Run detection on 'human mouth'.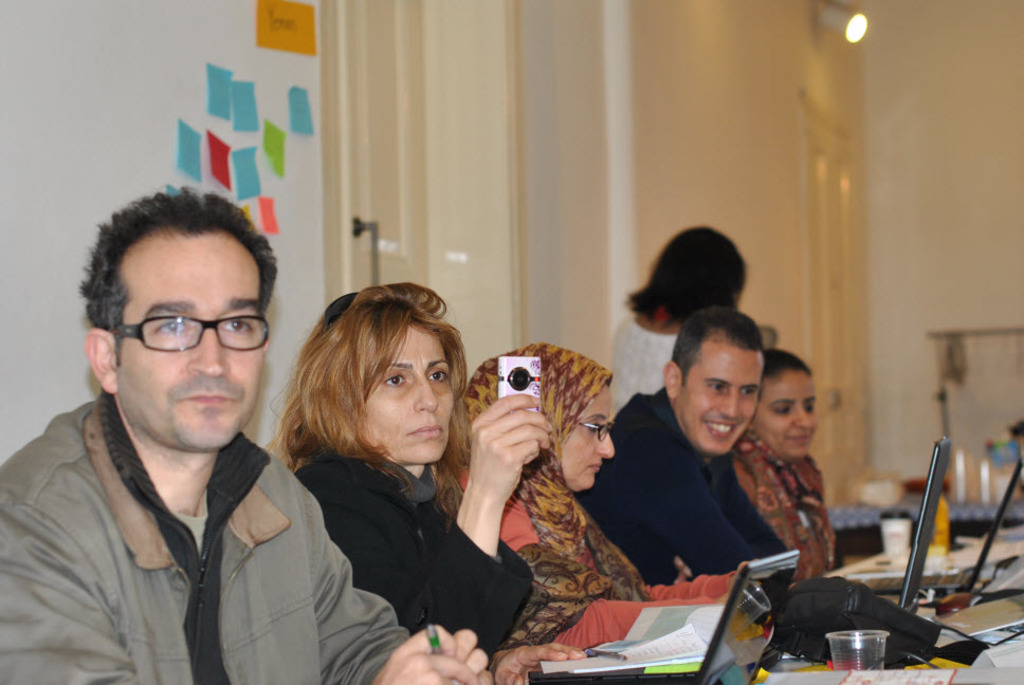
Result: region(409, 426, 449, 443).
